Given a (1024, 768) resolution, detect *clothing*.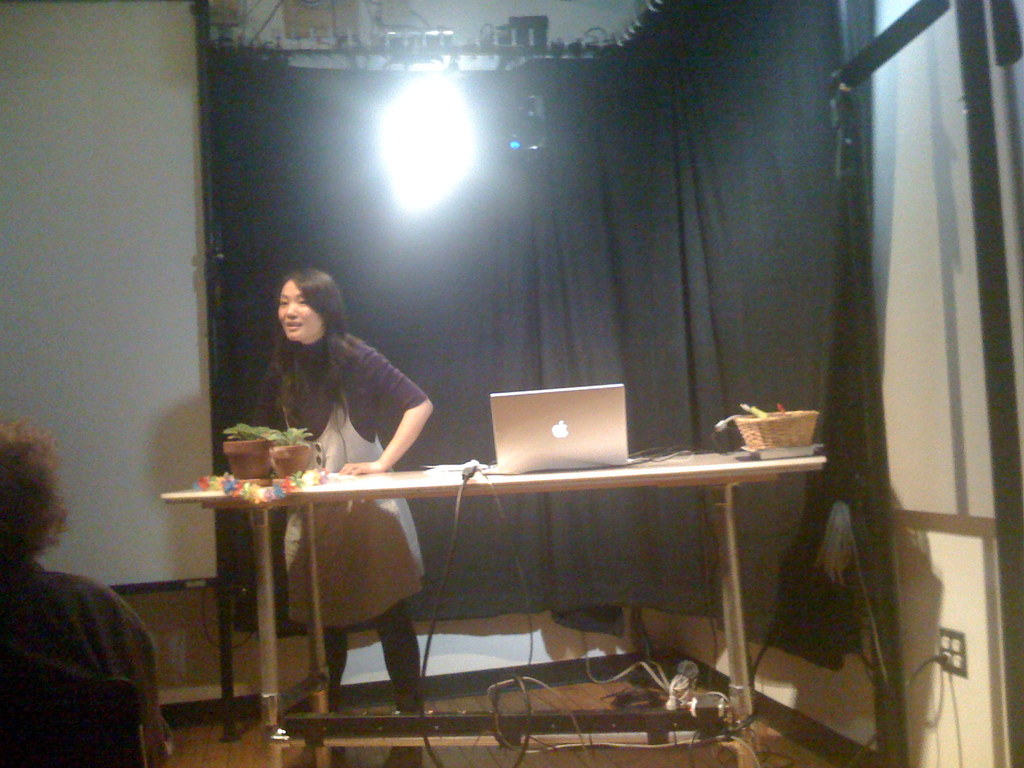
[259, 330, 429, 723].
